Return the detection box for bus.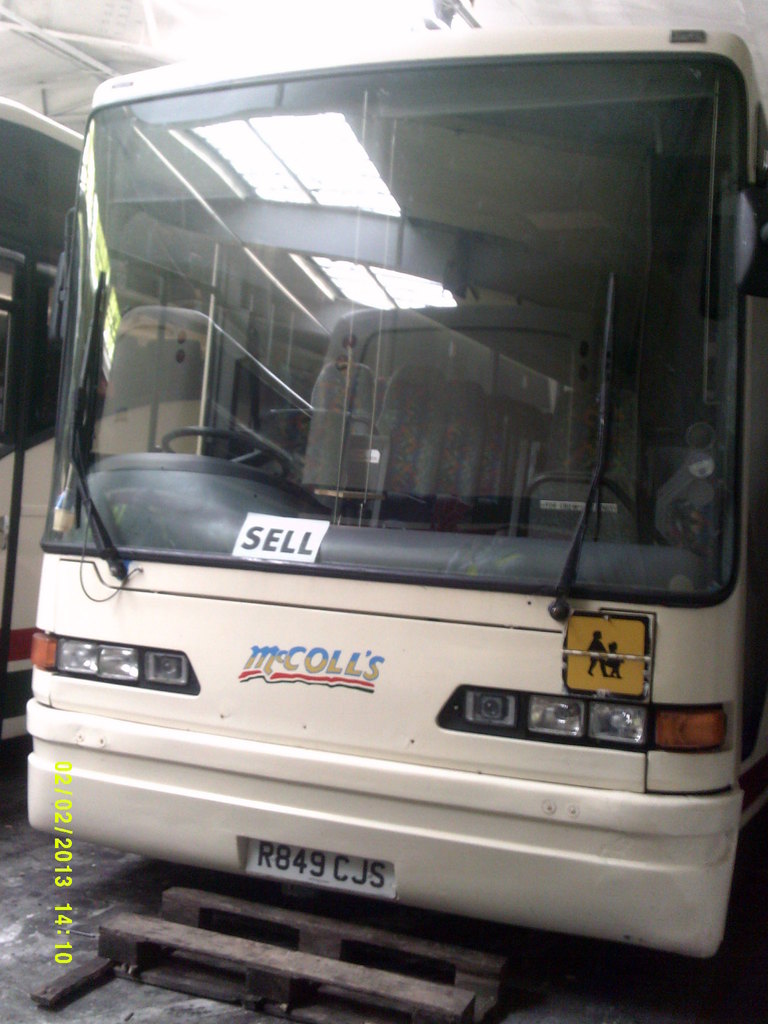
BBox(1, 97, 83, 750).
